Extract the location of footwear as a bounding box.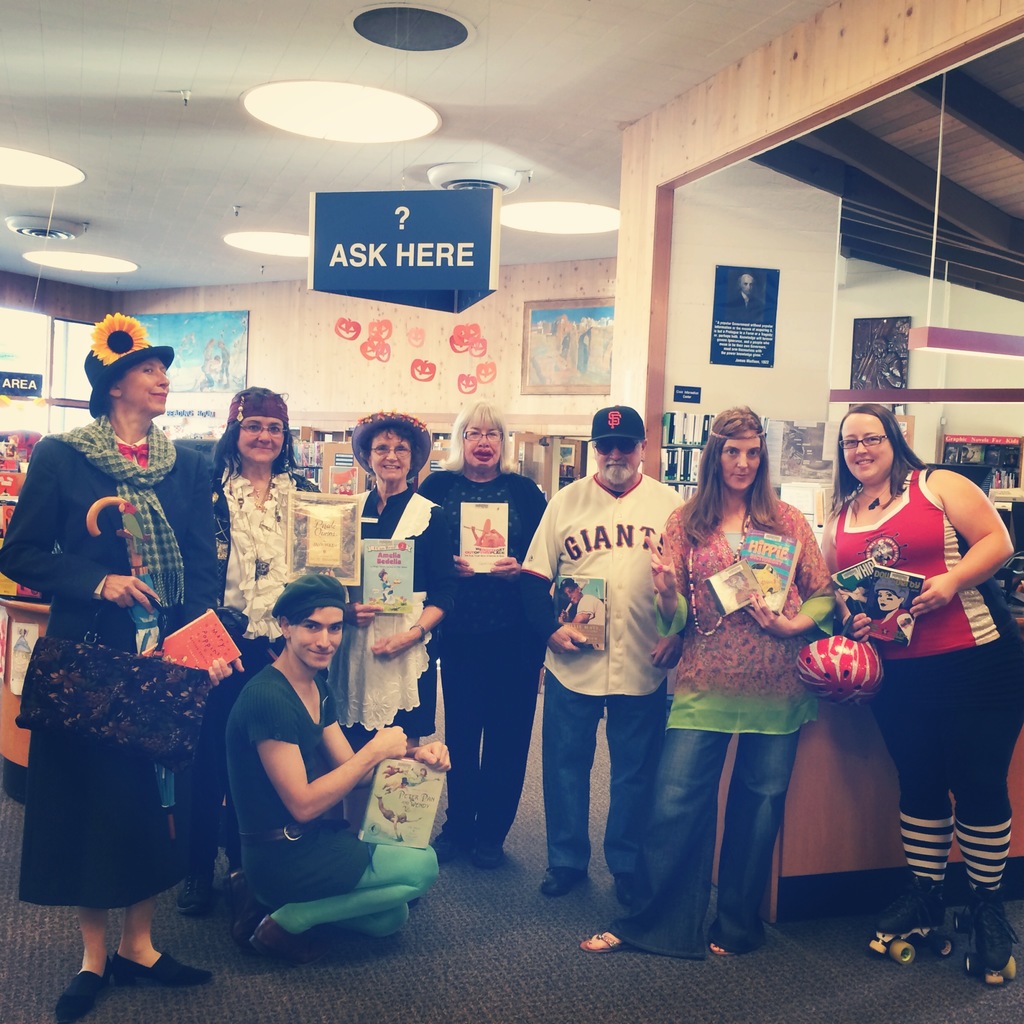
(x1=963, y1=895, x2=1023, y2=972).
